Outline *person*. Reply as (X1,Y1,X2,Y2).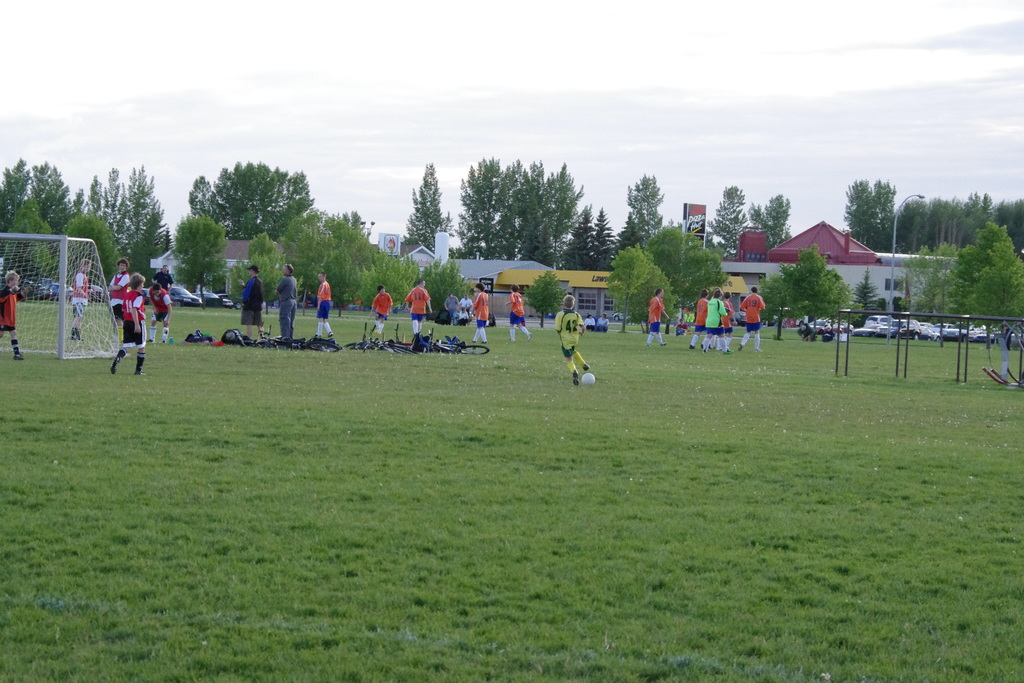
(701,289,728,352).
